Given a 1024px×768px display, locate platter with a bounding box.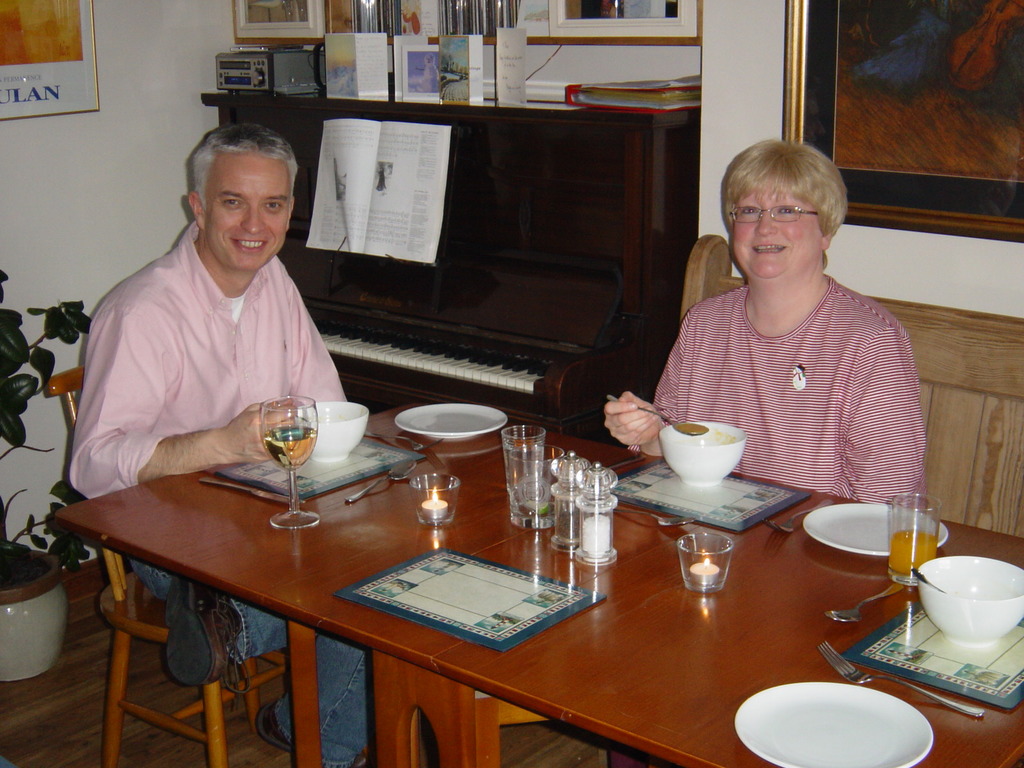
Located: (x1=732, y1=678, x2=930, y2=767).
